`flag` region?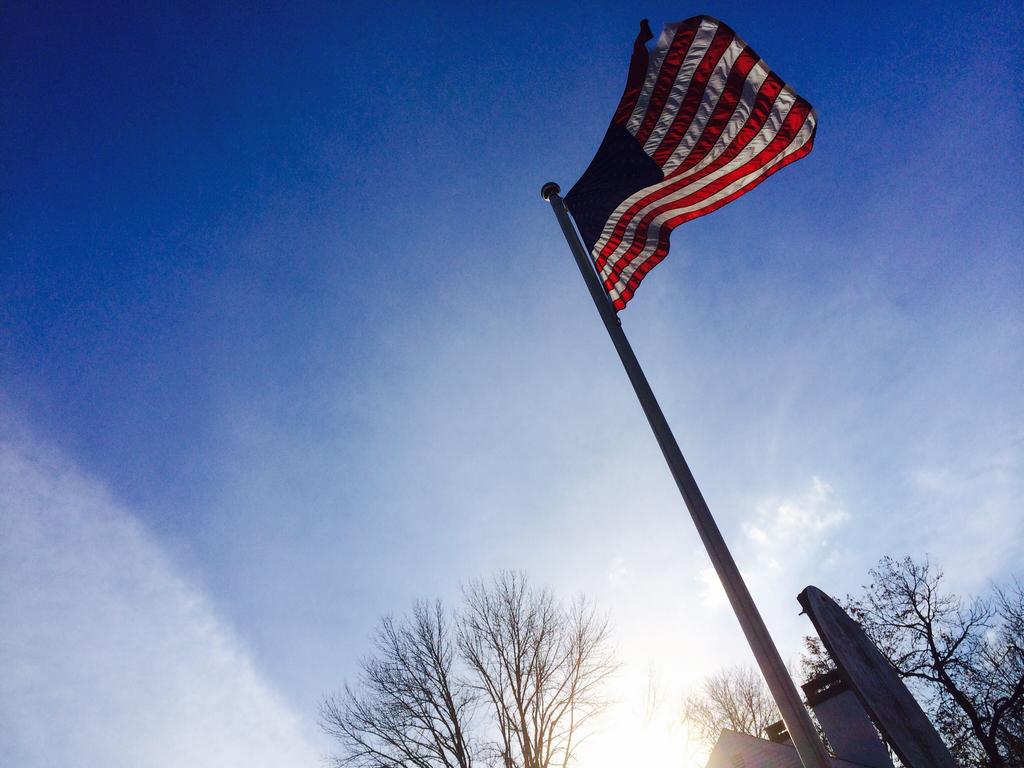
[left=566, top=17, right=824, bottom=312]
